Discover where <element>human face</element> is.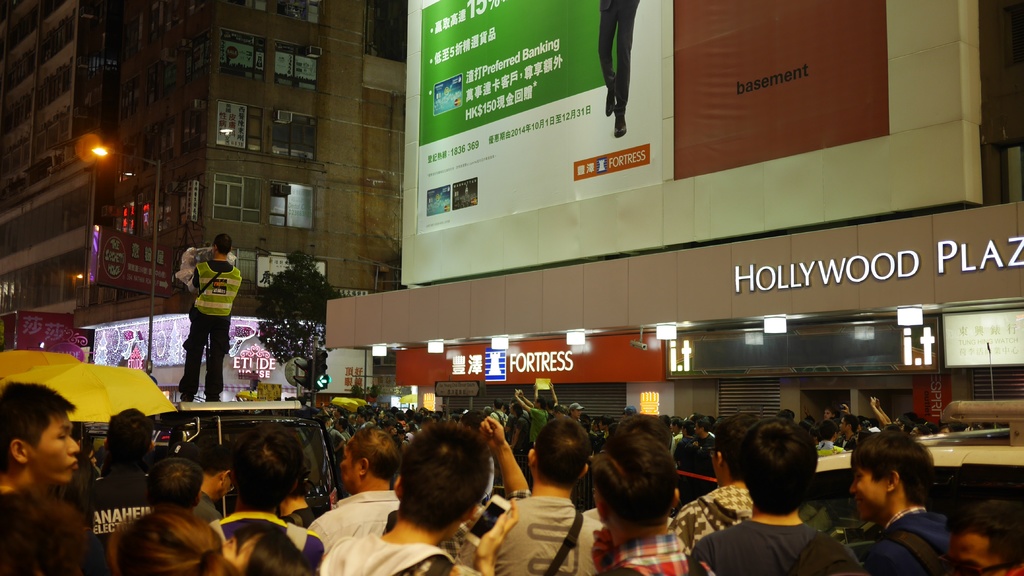
Discovered at bbox=(946, 531, 1002, 572).
